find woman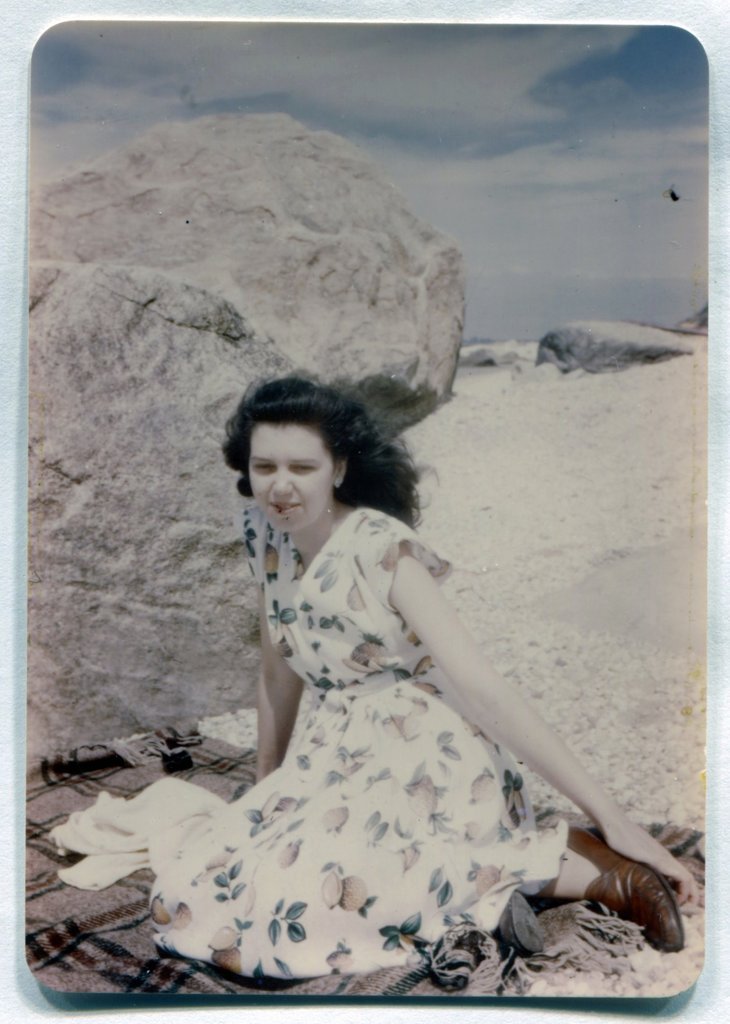
<region>112, 368, 644, 996</region>
